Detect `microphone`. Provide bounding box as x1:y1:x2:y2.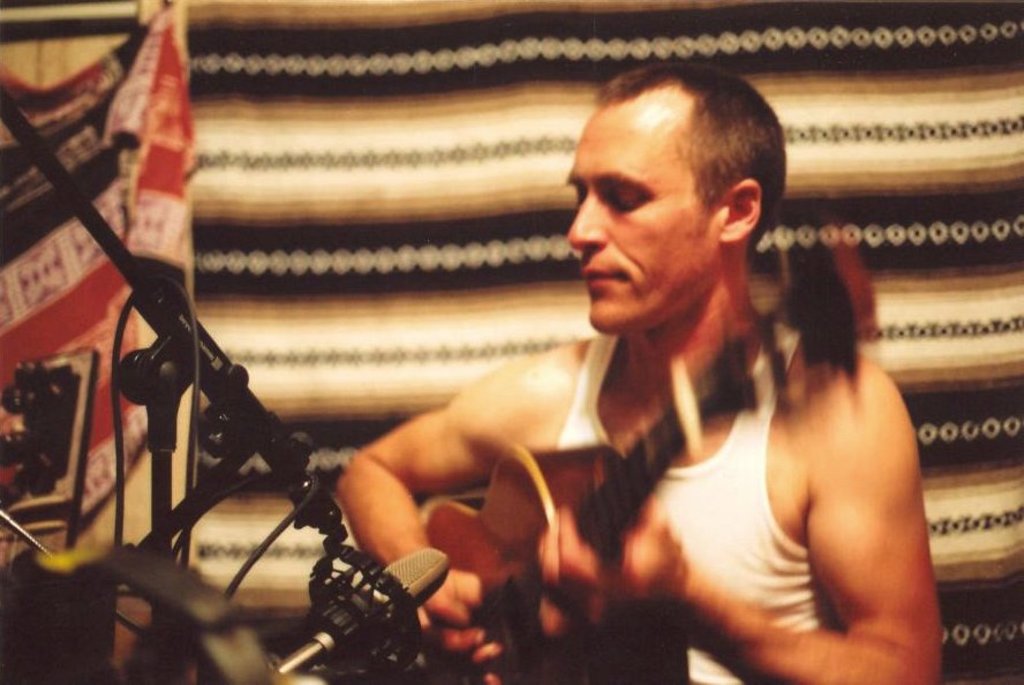
277:521:455:676.
